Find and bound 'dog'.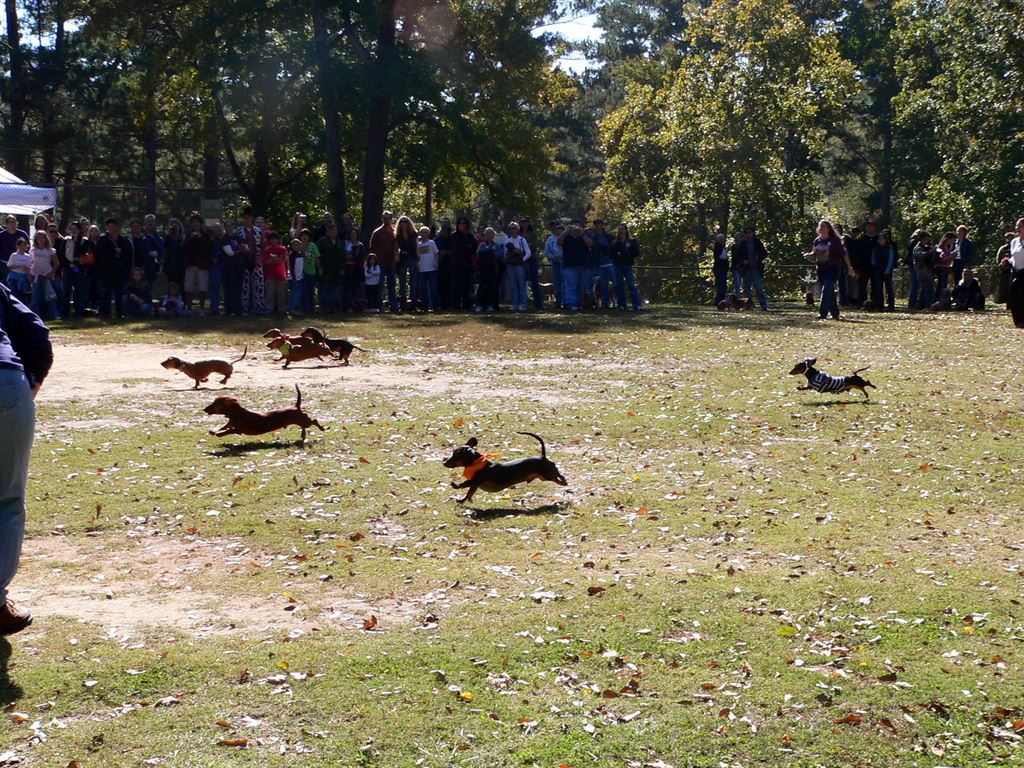
Bound: select_region(205, 383, 328, 442).
